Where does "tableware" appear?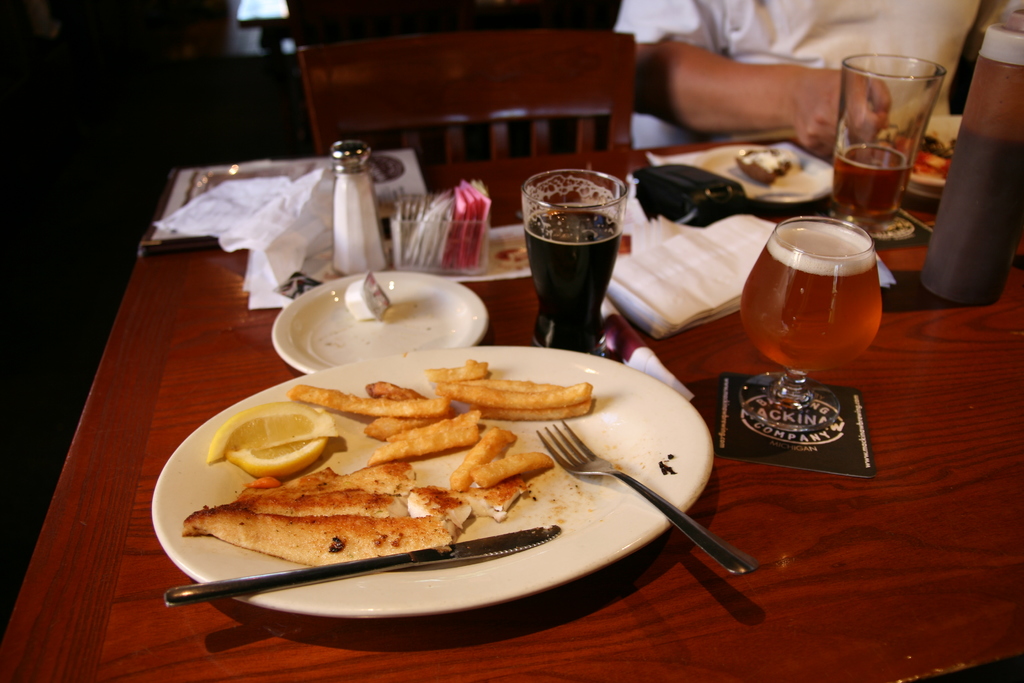
Appears at detection(536, 416, 762, 576).
